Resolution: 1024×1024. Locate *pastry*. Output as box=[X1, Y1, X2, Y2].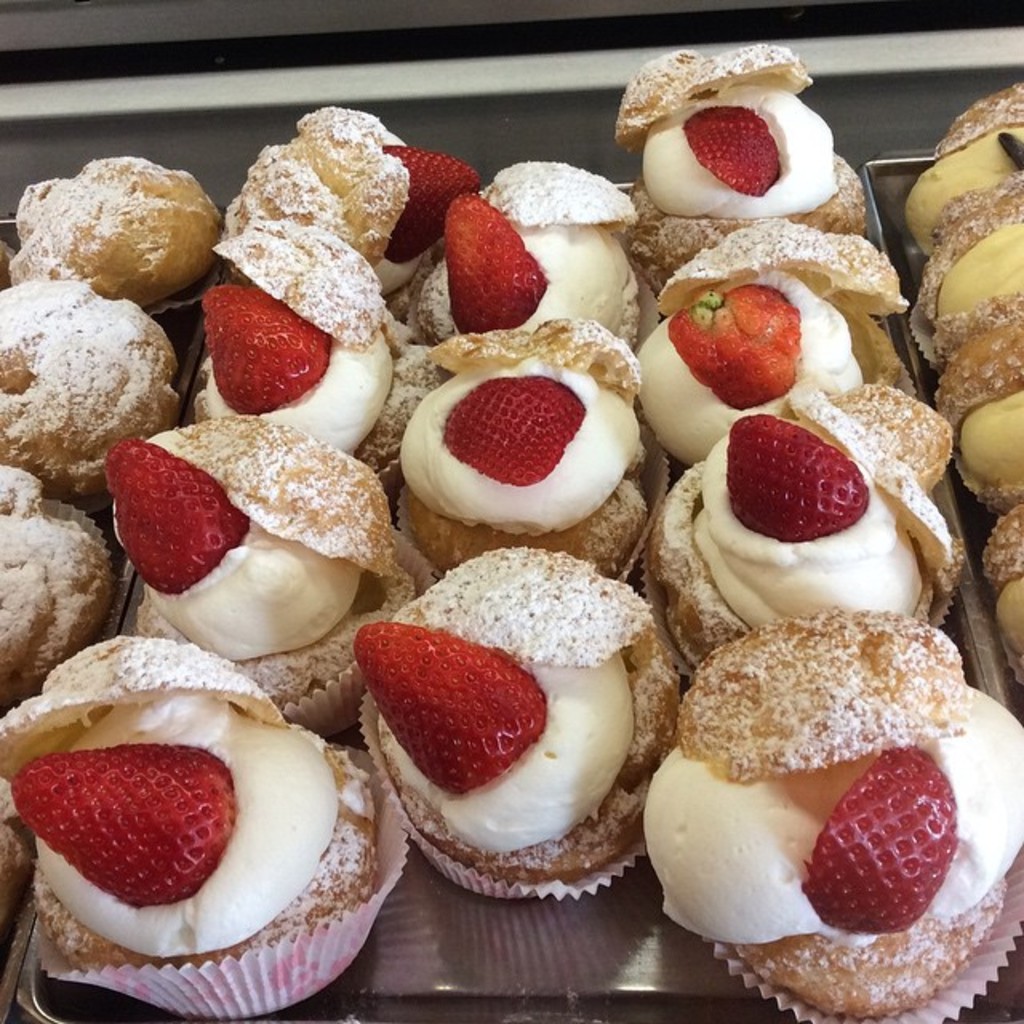
box=[936, 323, 1022, 510].
